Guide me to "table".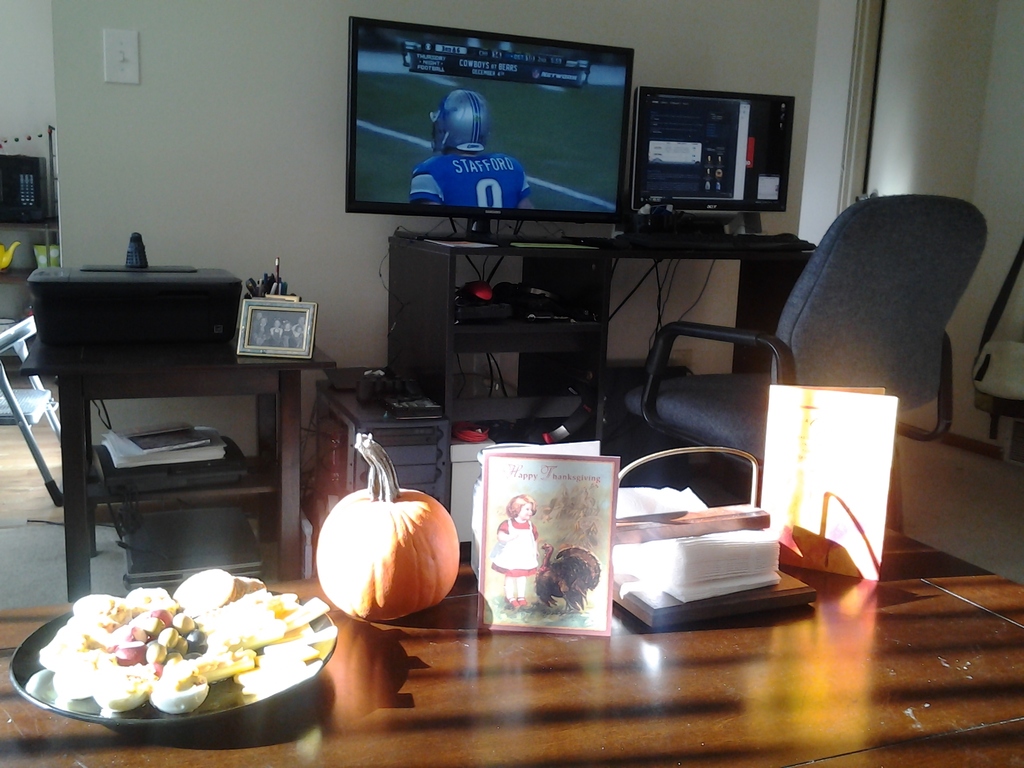
Guidance: (20,347,334,593).
